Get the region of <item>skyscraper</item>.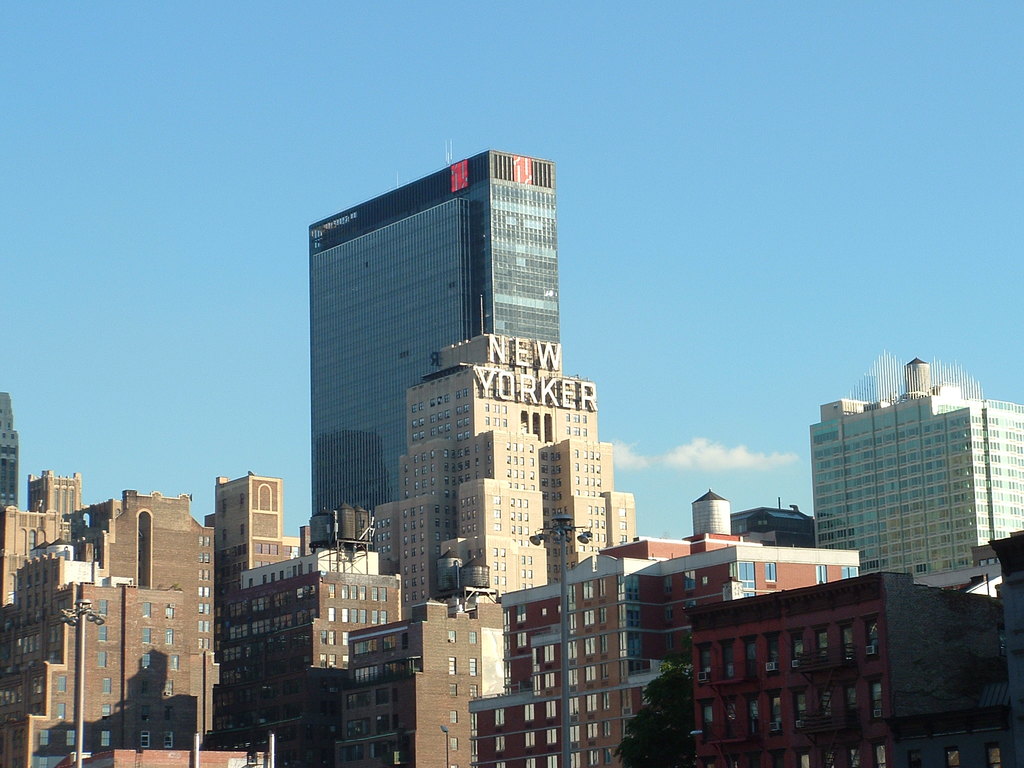
<bbox>303, 154, 570, 554</bbox>.
